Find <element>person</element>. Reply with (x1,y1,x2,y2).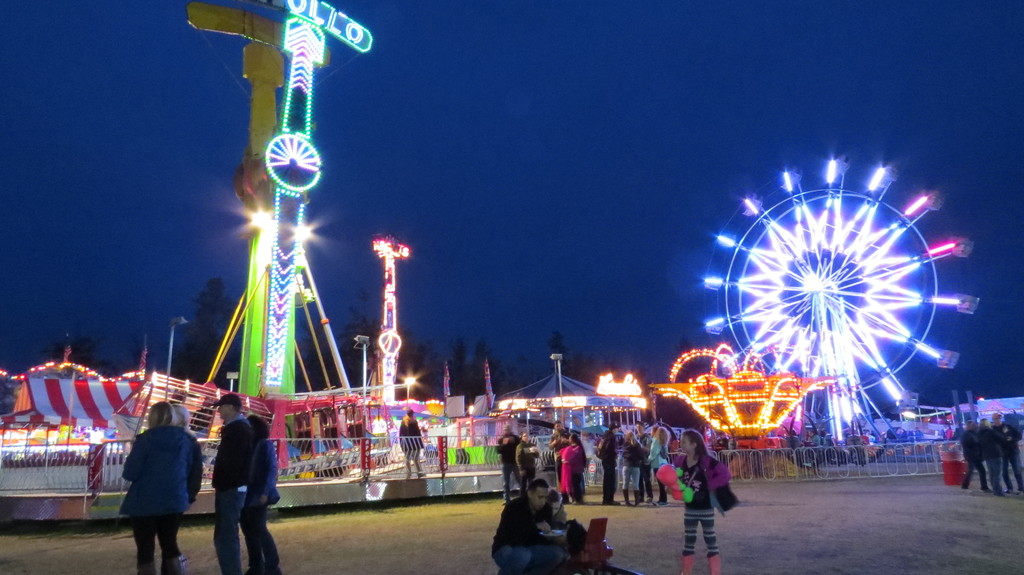
(495,425,522,507).
